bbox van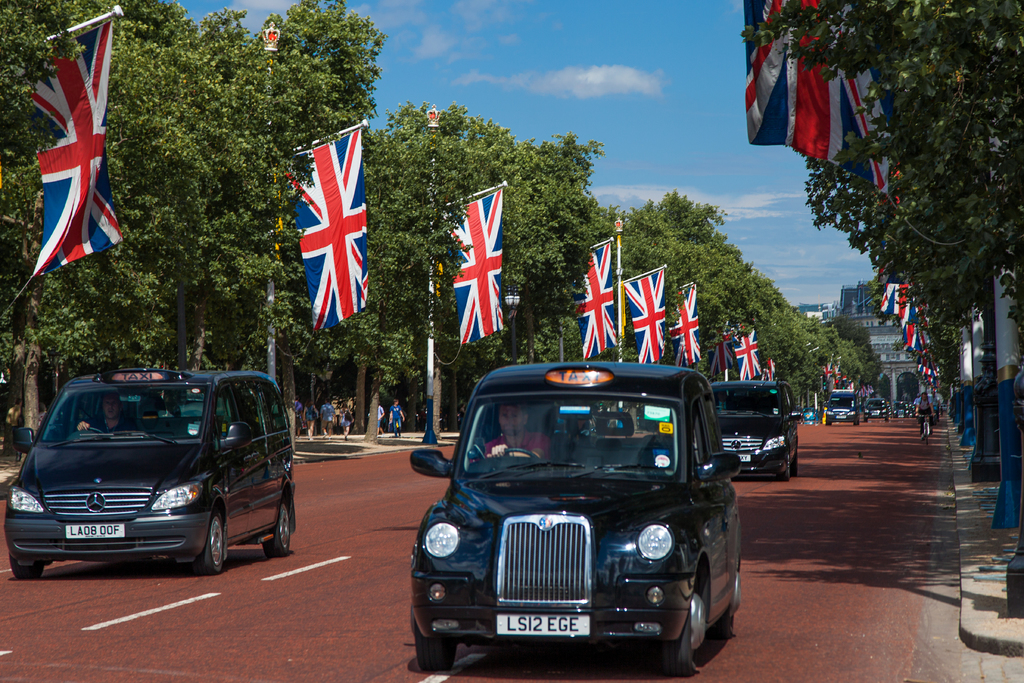
<region>9, 364, 298, 578</region>
